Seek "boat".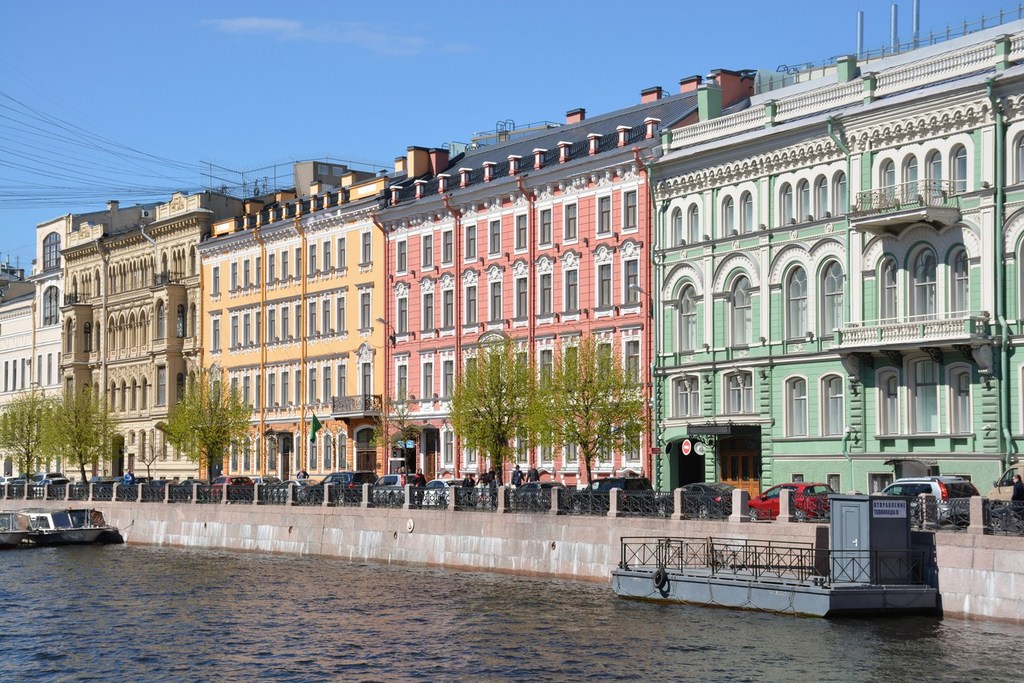
Rect(619, 455, 994, 615).
